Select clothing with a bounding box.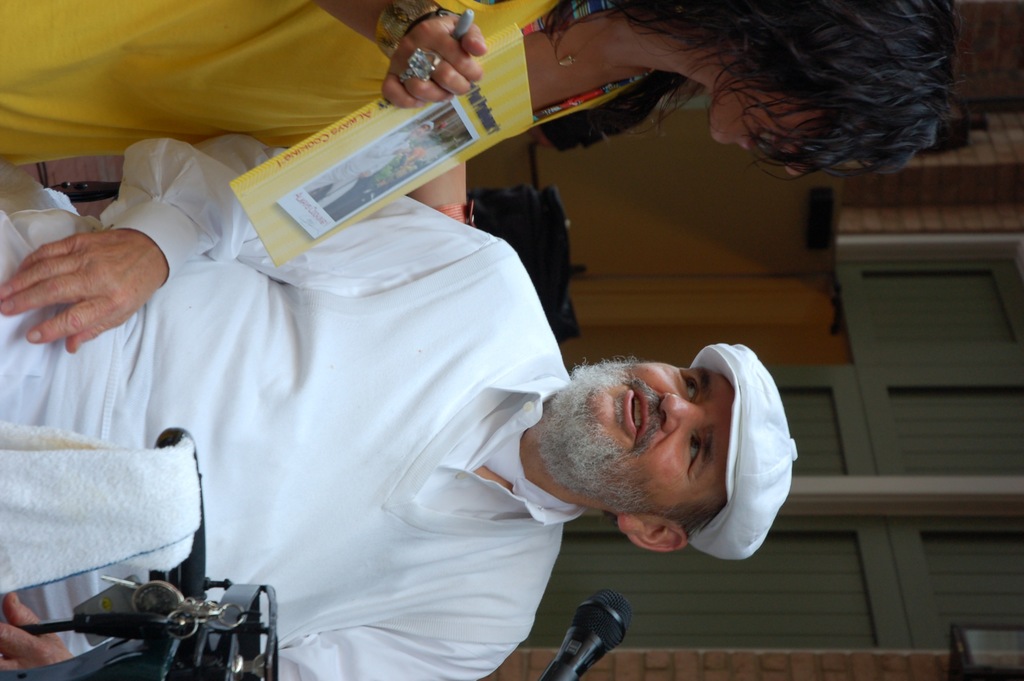
0,0,637,167.
